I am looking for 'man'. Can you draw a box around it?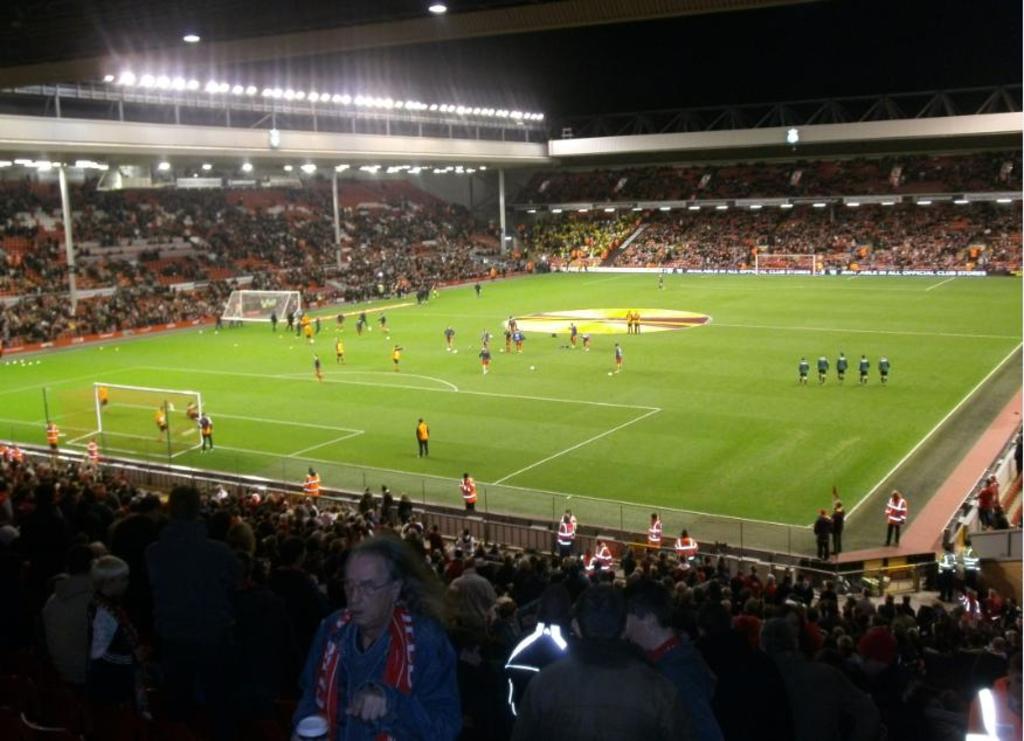
Sure, the bounding box is locate(298, 312, 300, 333).
